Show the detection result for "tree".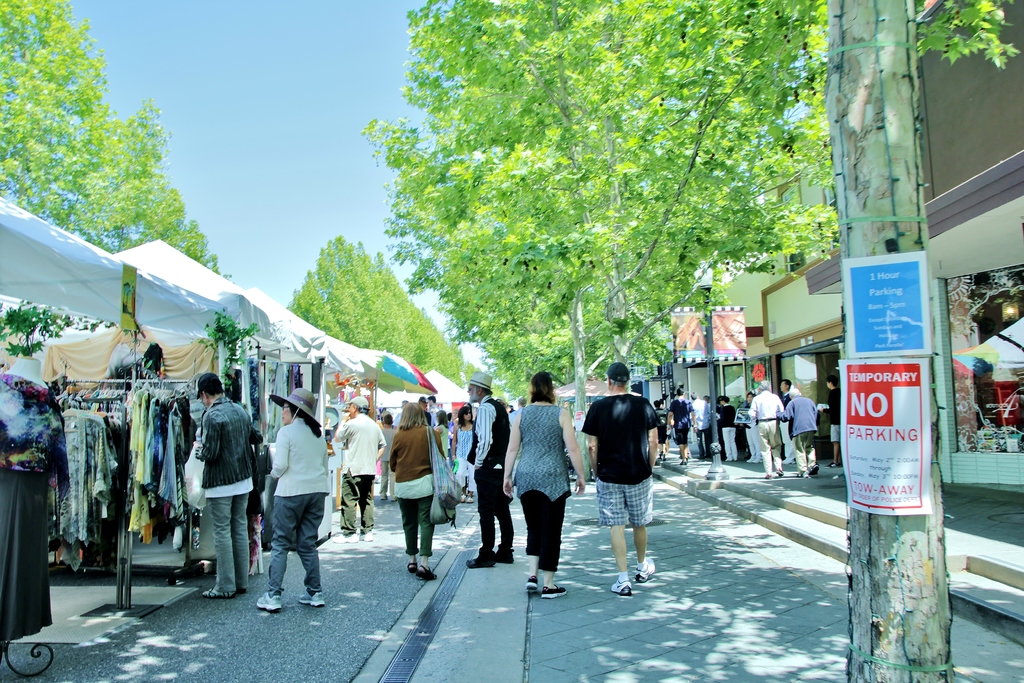
<box>822,0,956,682</box>.
